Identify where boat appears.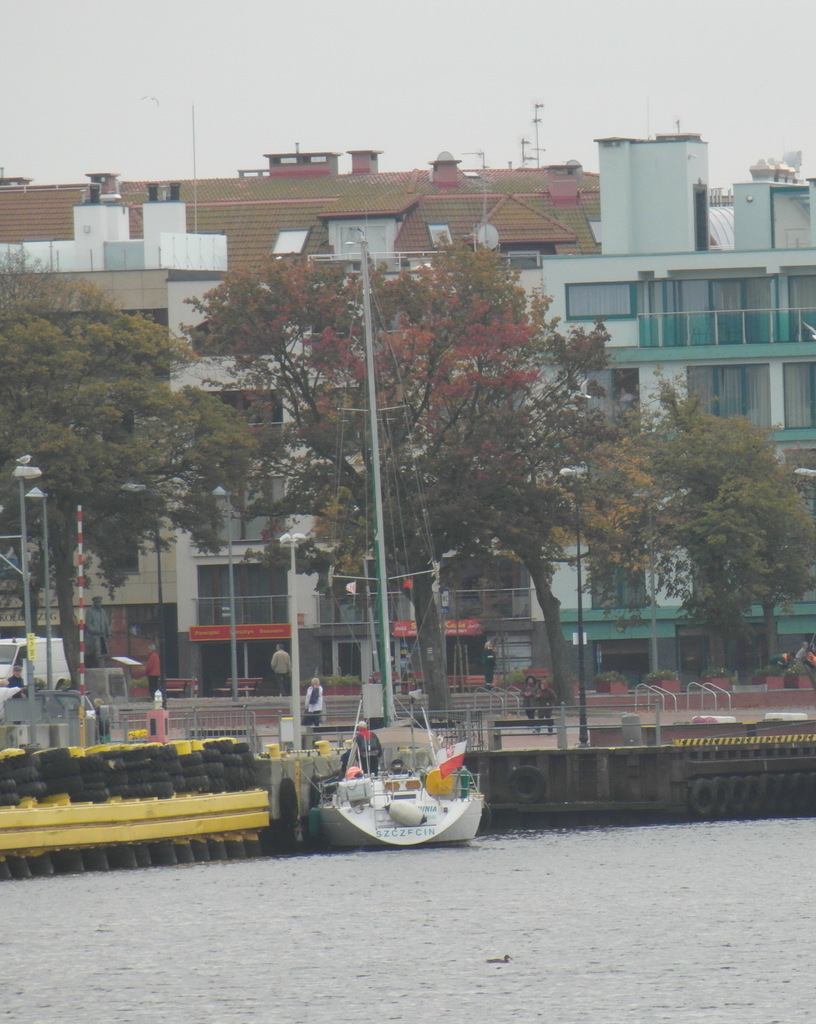
Appears at detection(276, 716, 525, 856).
